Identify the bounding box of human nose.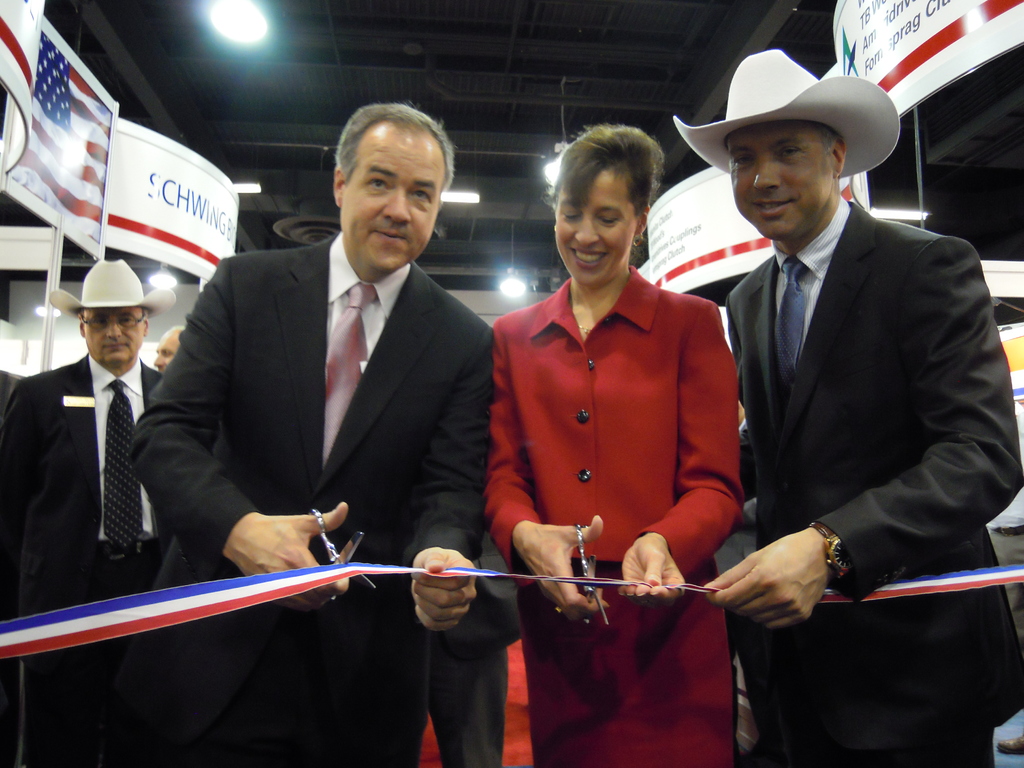
l=380, t=189, r=412, b=227.
